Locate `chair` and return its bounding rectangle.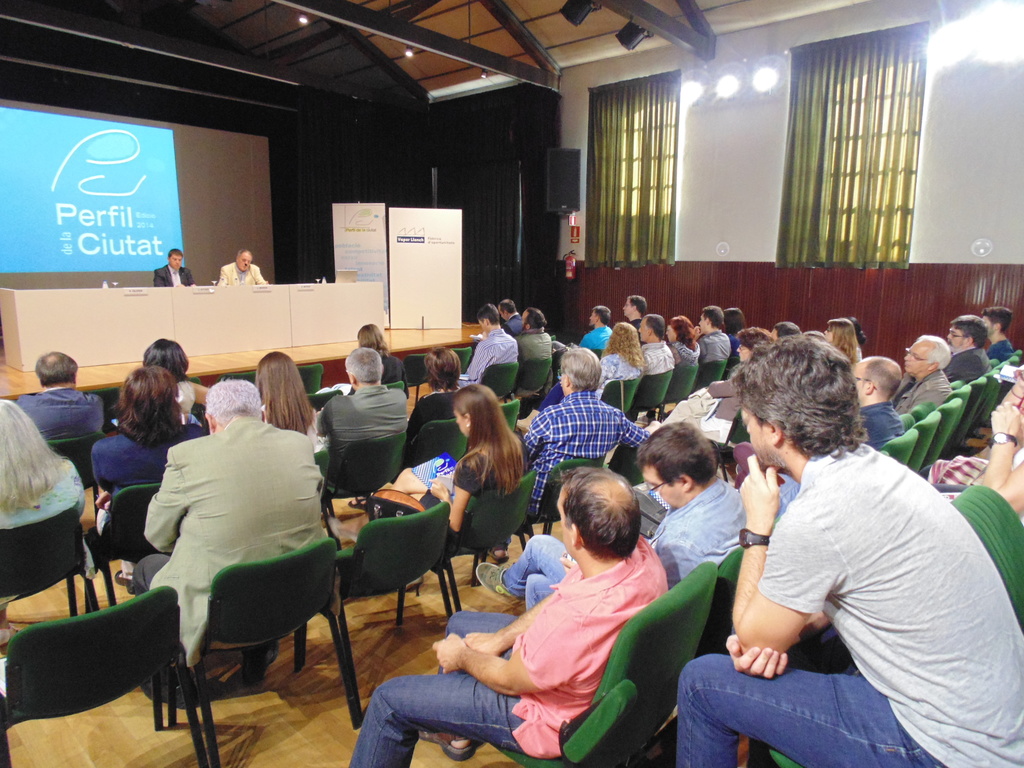
bbox(972, 375, 991, 409).
